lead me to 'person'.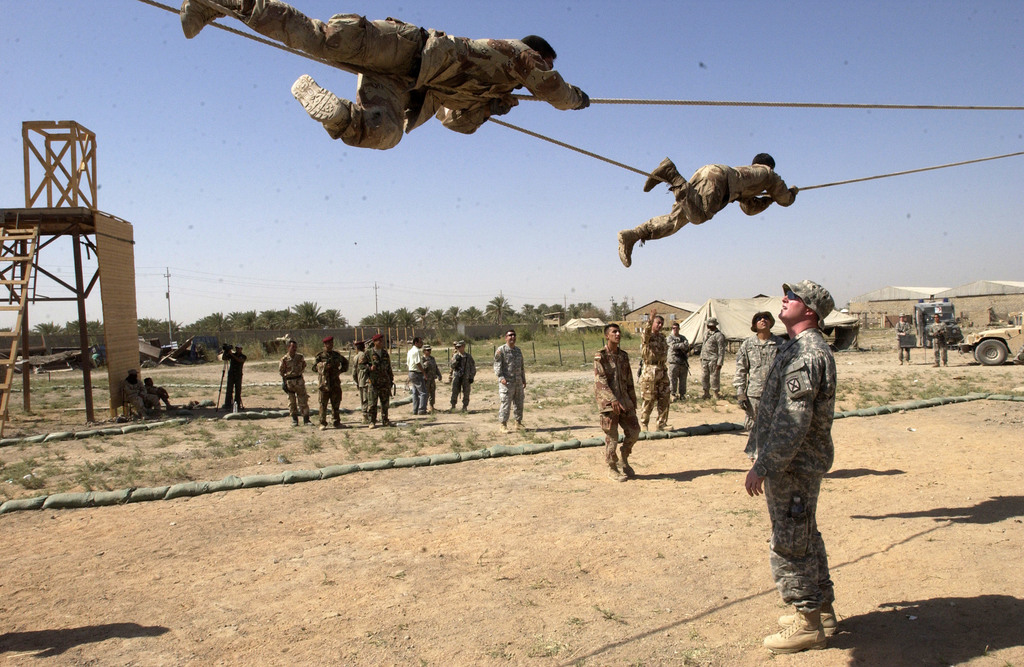
Lead to pyautogui.locateOnScreen(730, 312, 784, 460).
